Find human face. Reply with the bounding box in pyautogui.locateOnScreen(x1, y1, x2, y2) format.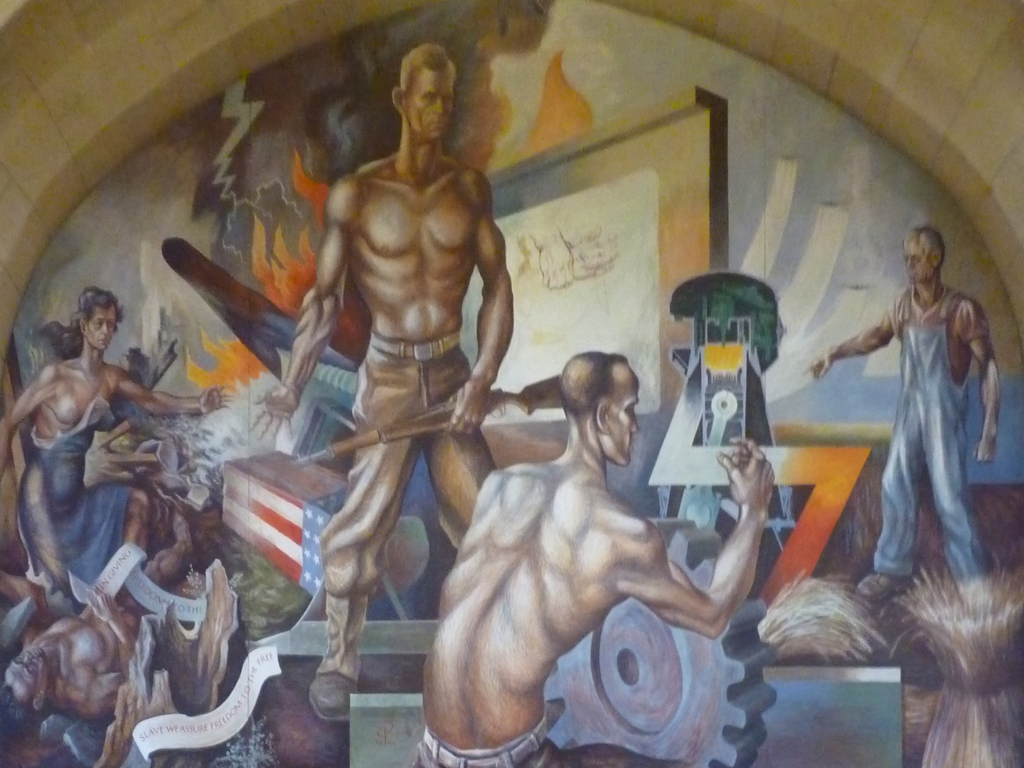
pyautogui.locateOnScreen(906, 237, 930, 289).
